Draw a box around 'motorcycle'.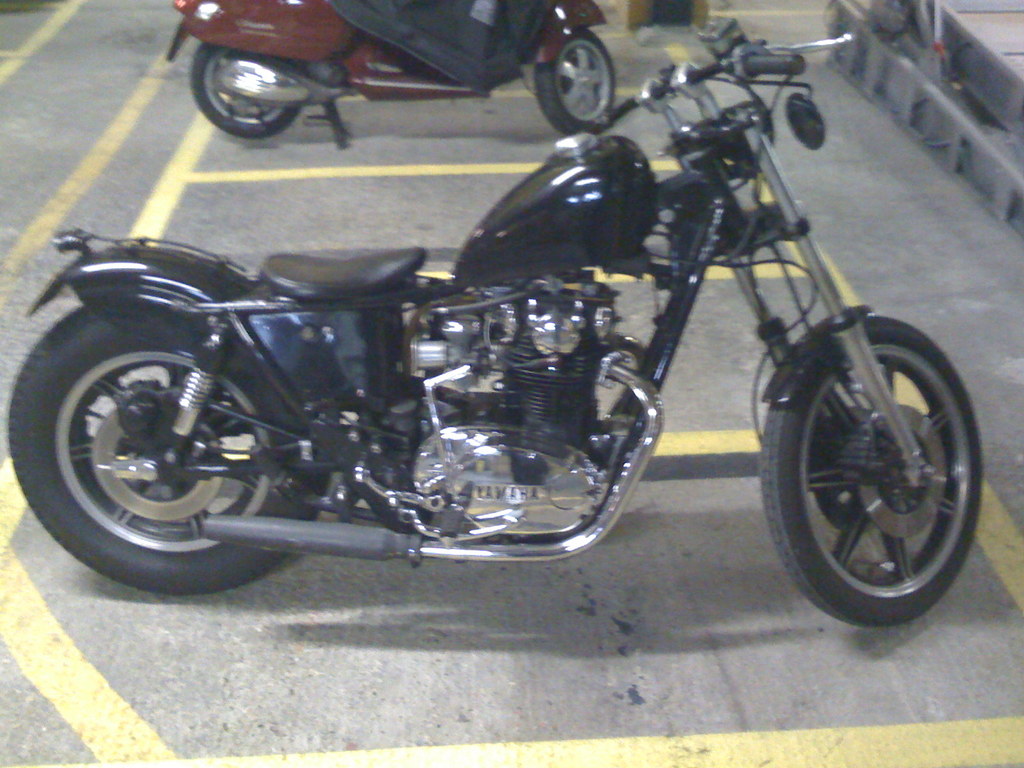
5/12/979/632.
